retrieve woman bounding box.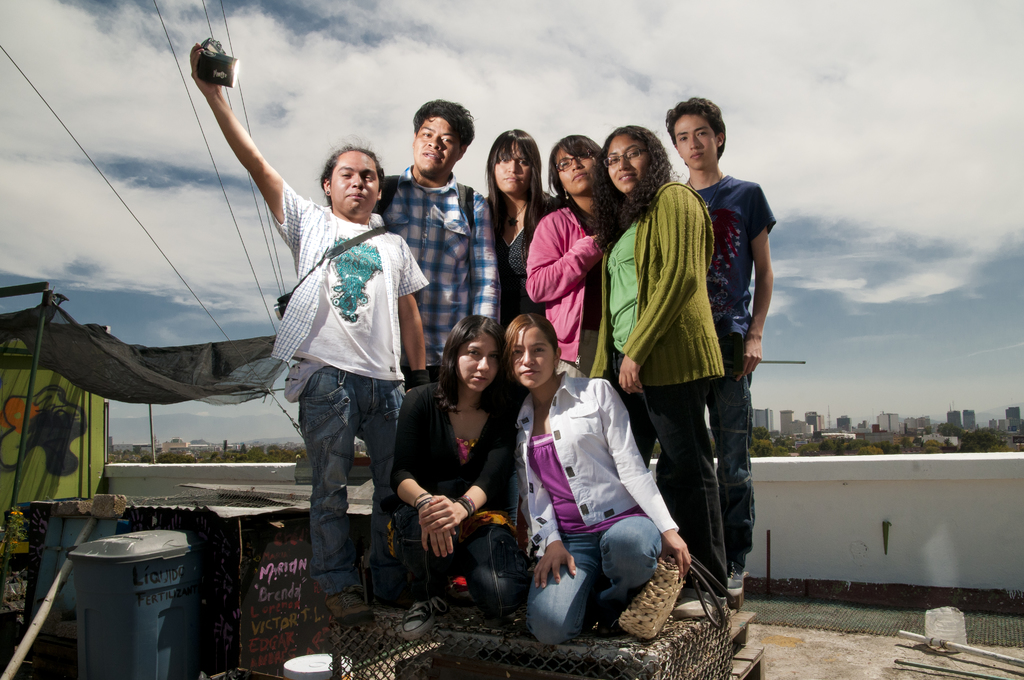
Bounding box: bbox=[525, 133, 621, 366].
